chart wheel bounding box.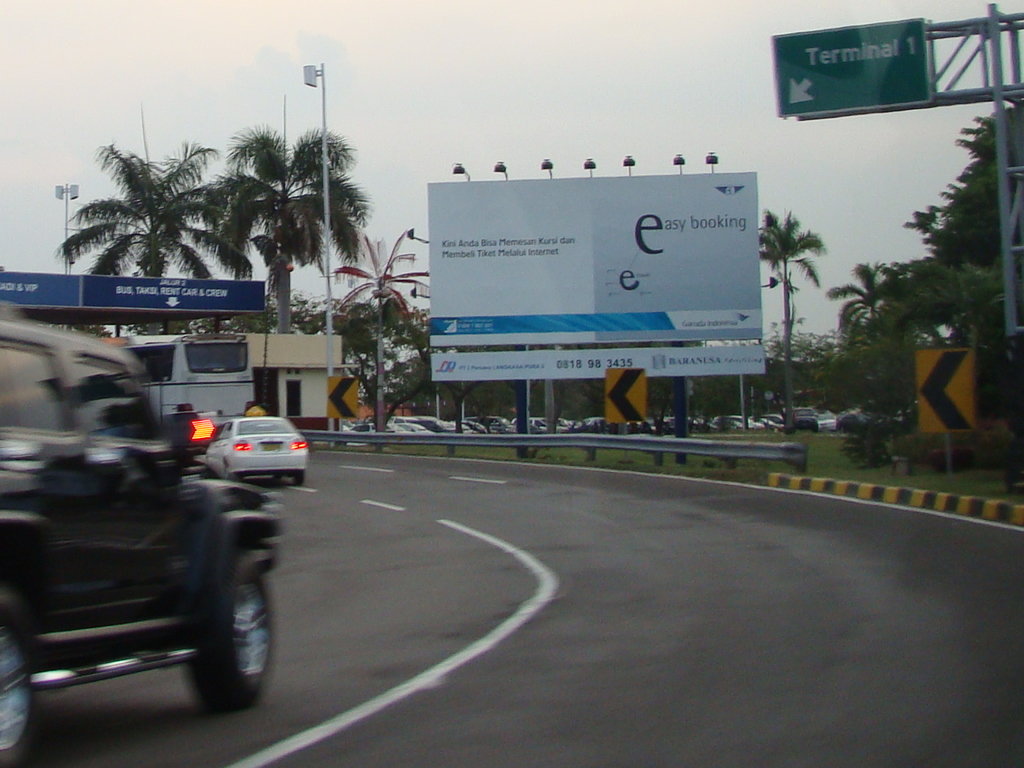
Charted: <box>178,577,276,708</box>.
